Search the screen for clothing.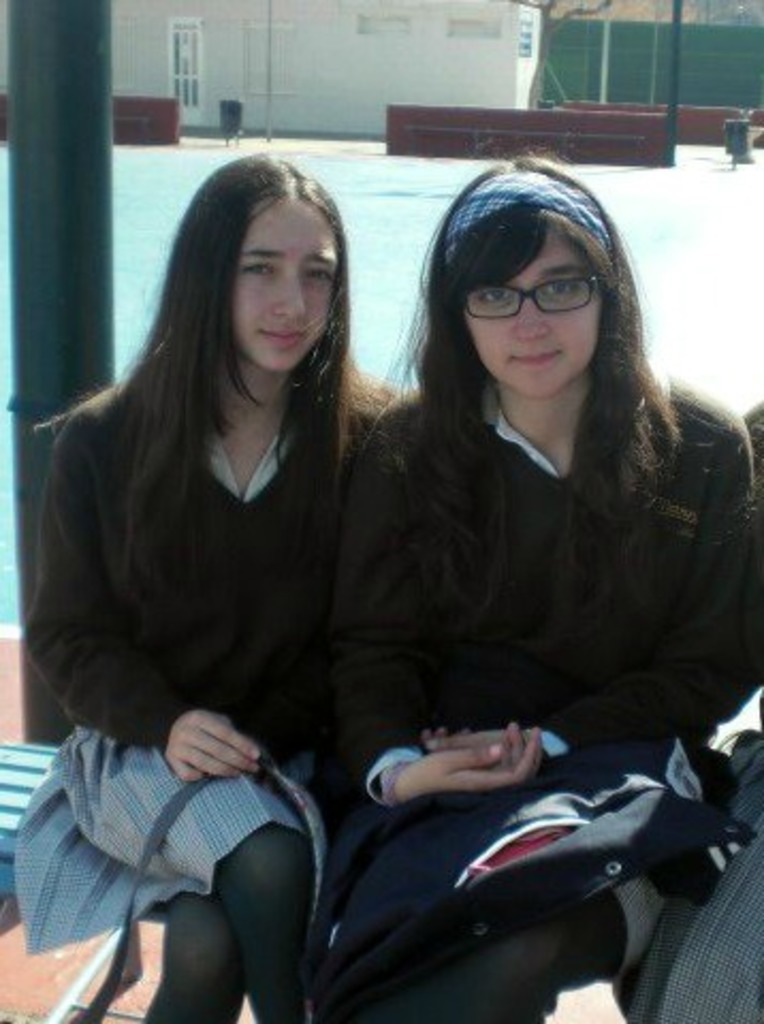
Found at <region>331, 375, 747, 1020</region>.
